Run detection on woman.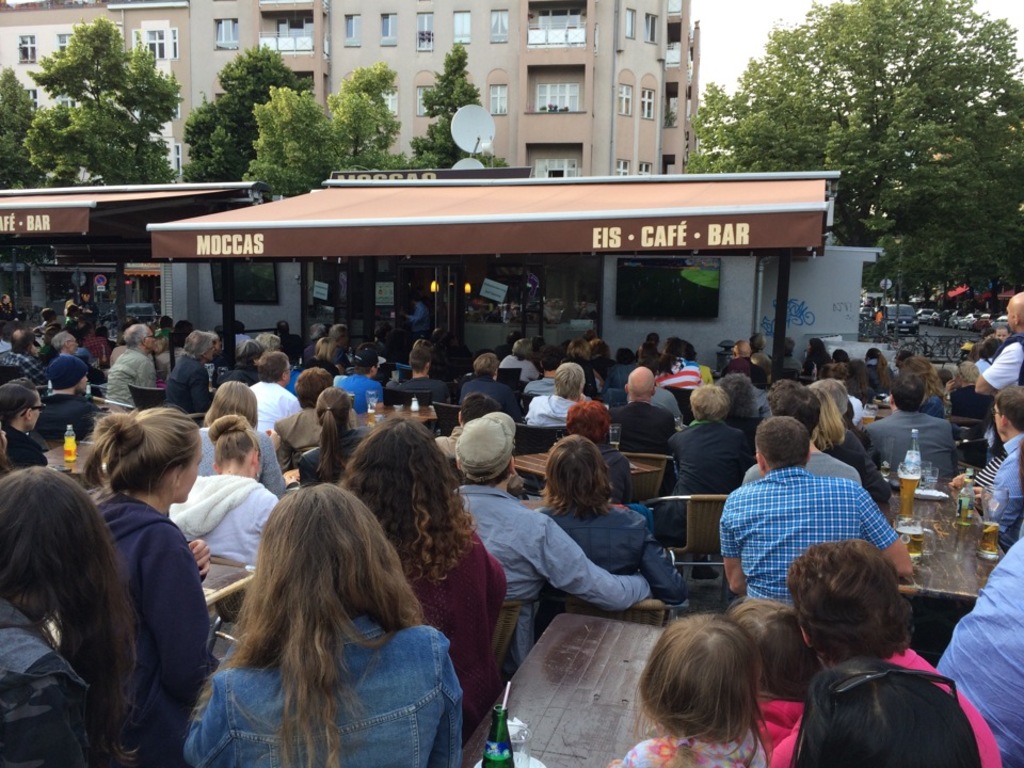
Result: 811 385 889 505.
